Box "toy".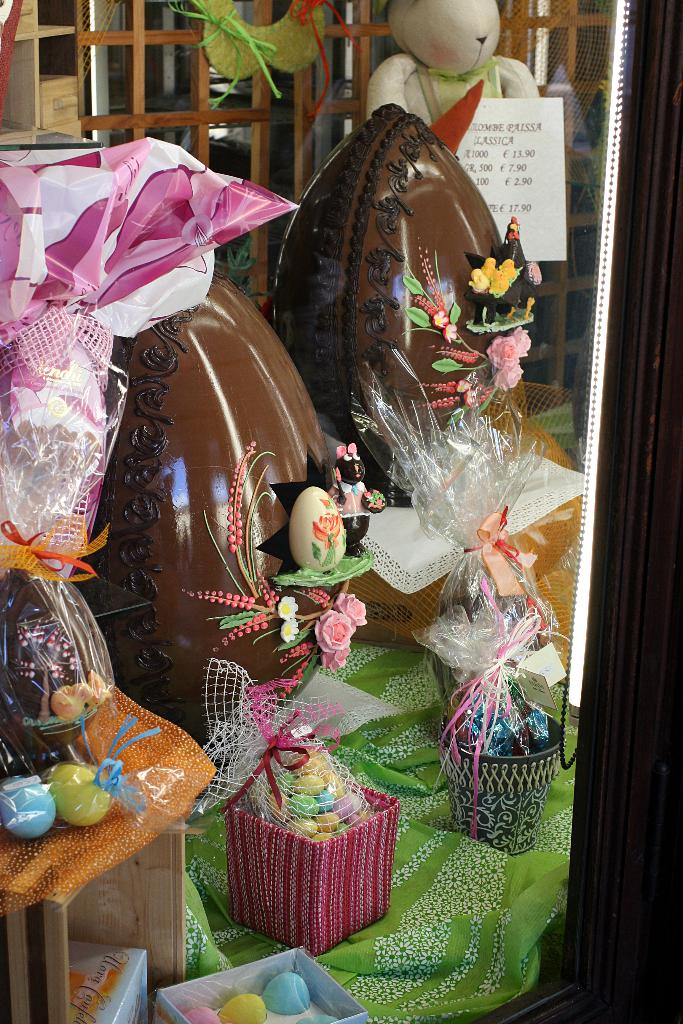
[292, 481, 347, 579].
